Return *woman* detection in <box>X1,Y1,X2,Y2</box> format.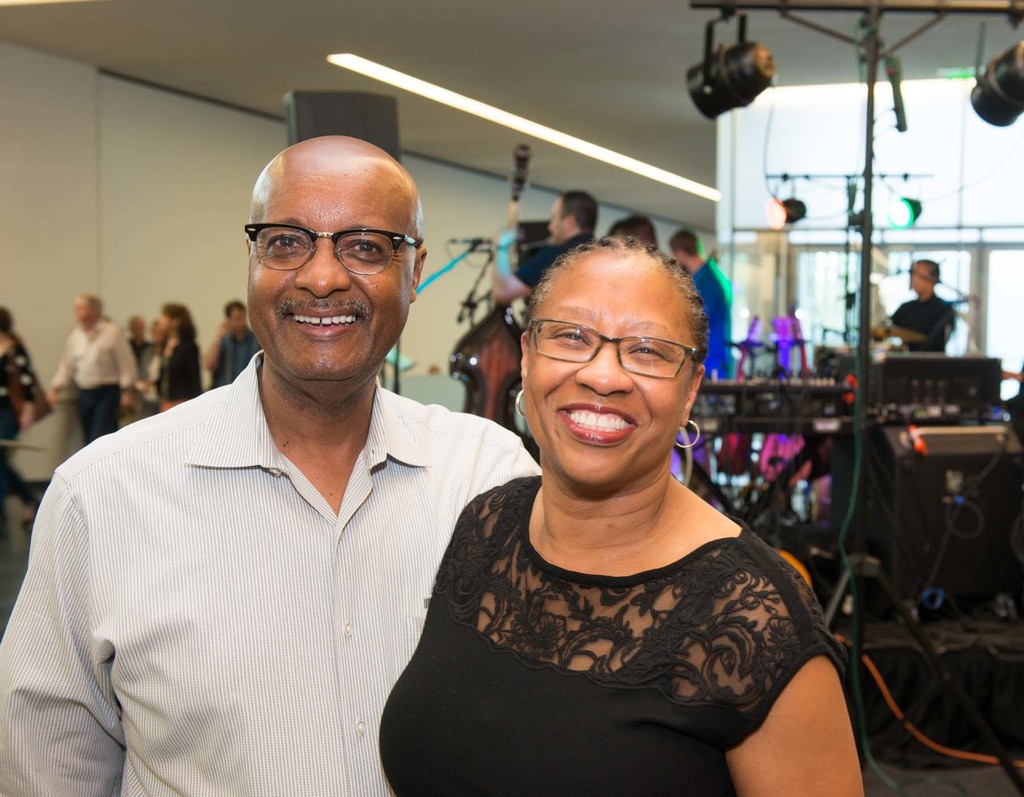
<box>0,301,43,524</box>.
